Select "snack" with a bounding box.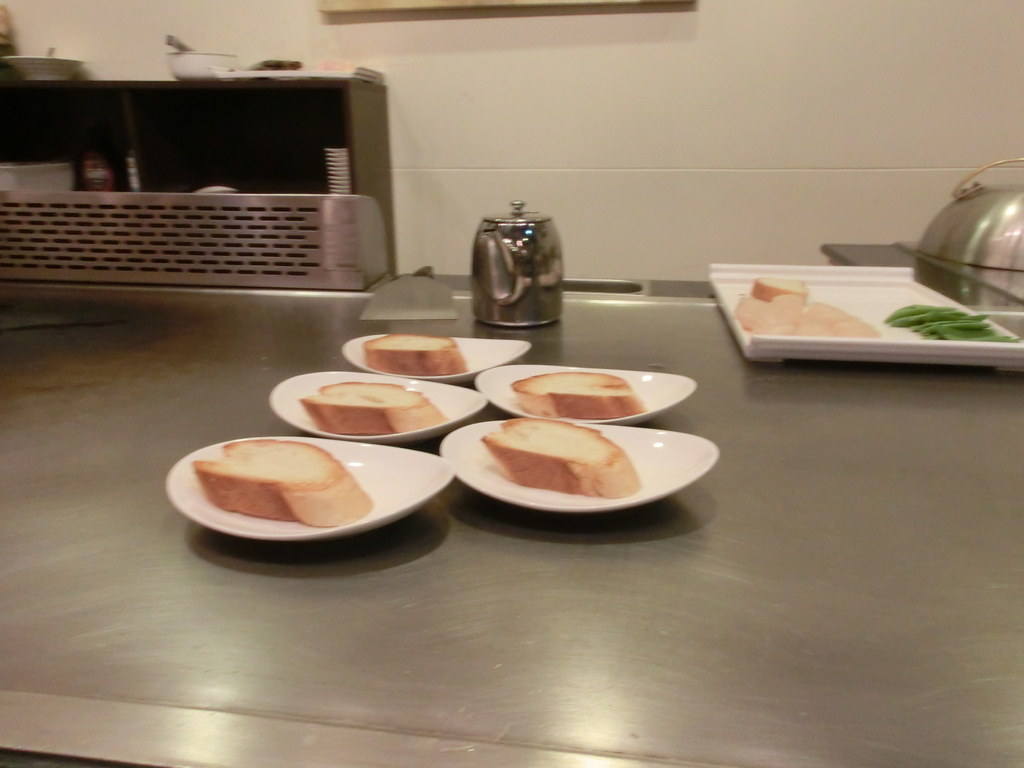
bbox(301, 374, 453, 442).
